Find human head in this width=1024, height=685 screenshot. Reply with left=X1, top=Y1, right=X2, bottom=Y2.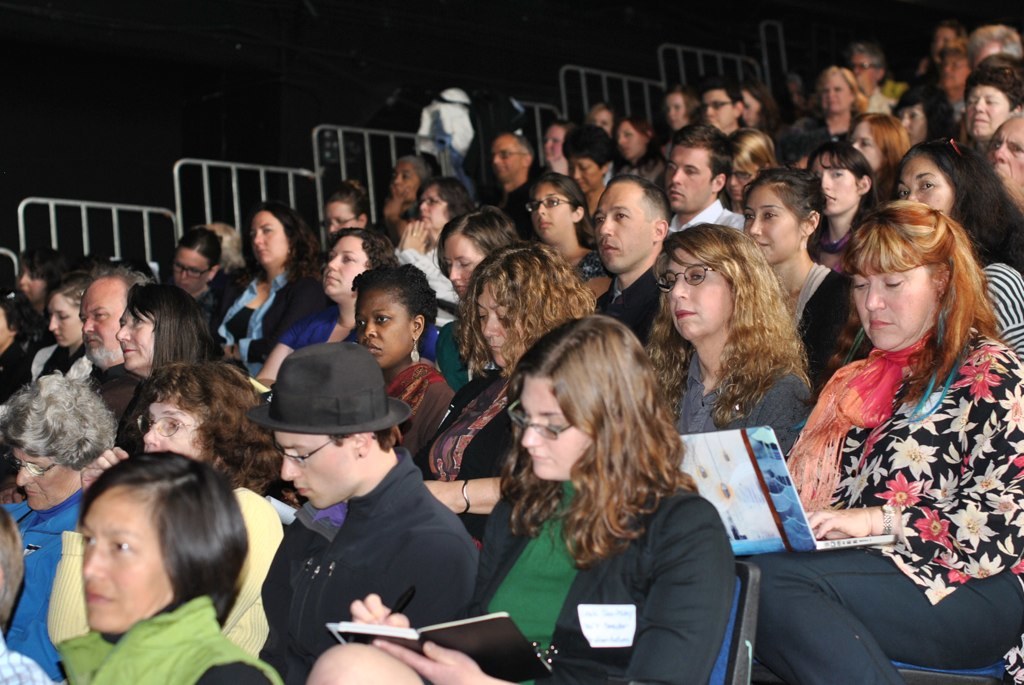
left=323, top=184, right=372, bottom=230.
